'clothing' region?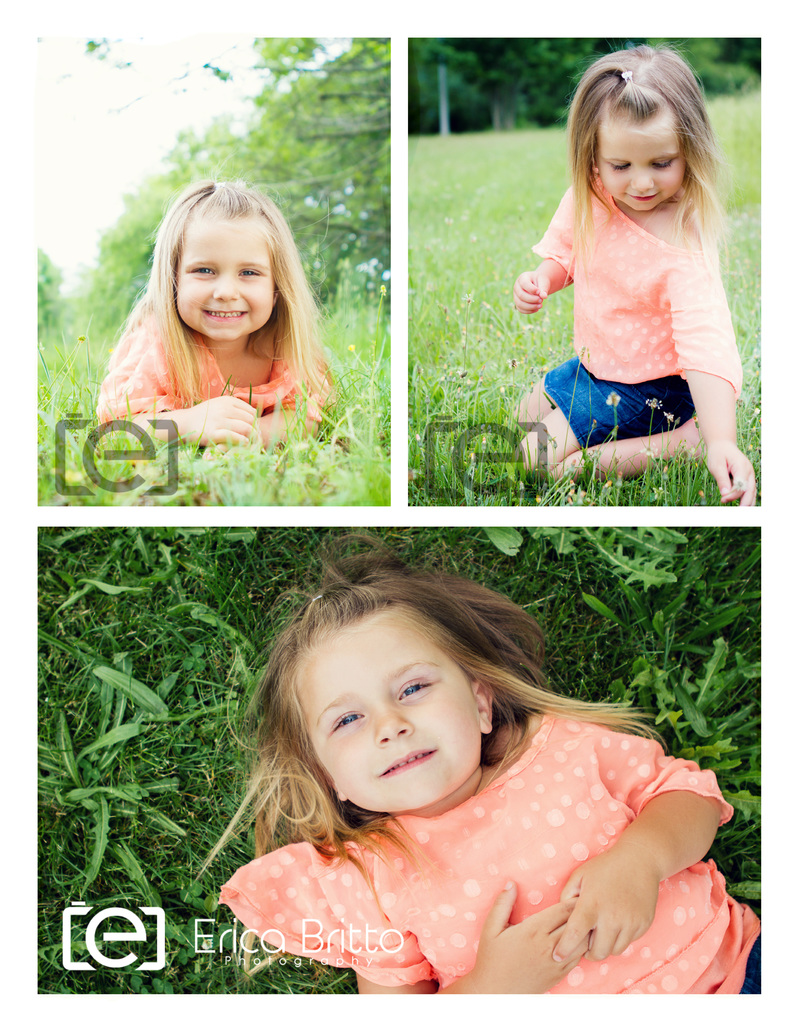
[left=218, top=712, right=763, bottom=995]
